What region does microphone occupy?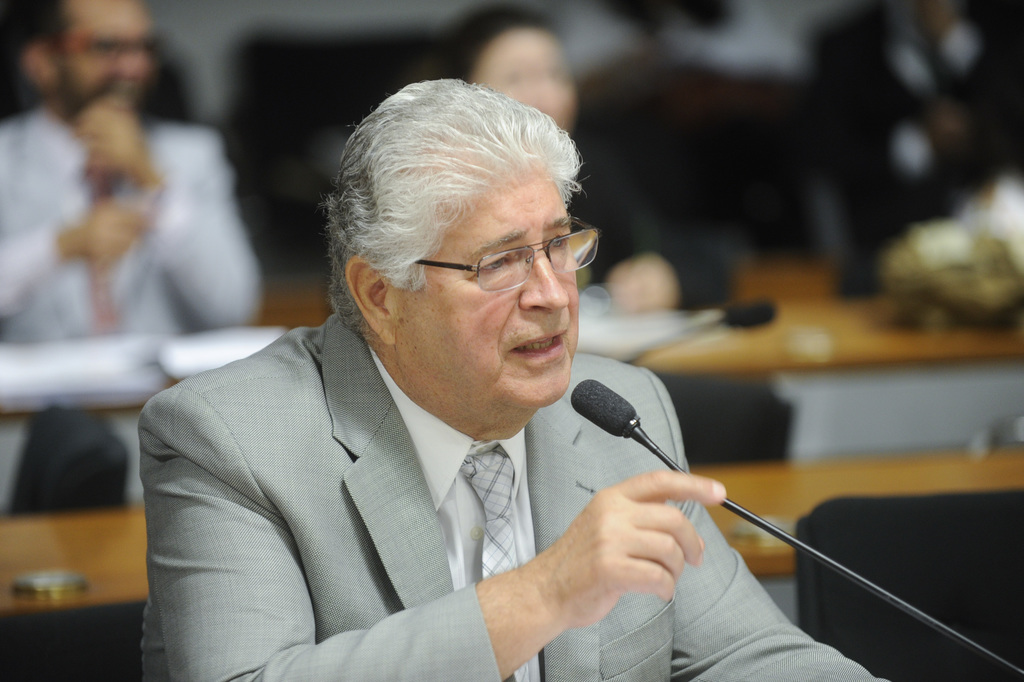
[left=616, top=298, right=780, bottom=369].
